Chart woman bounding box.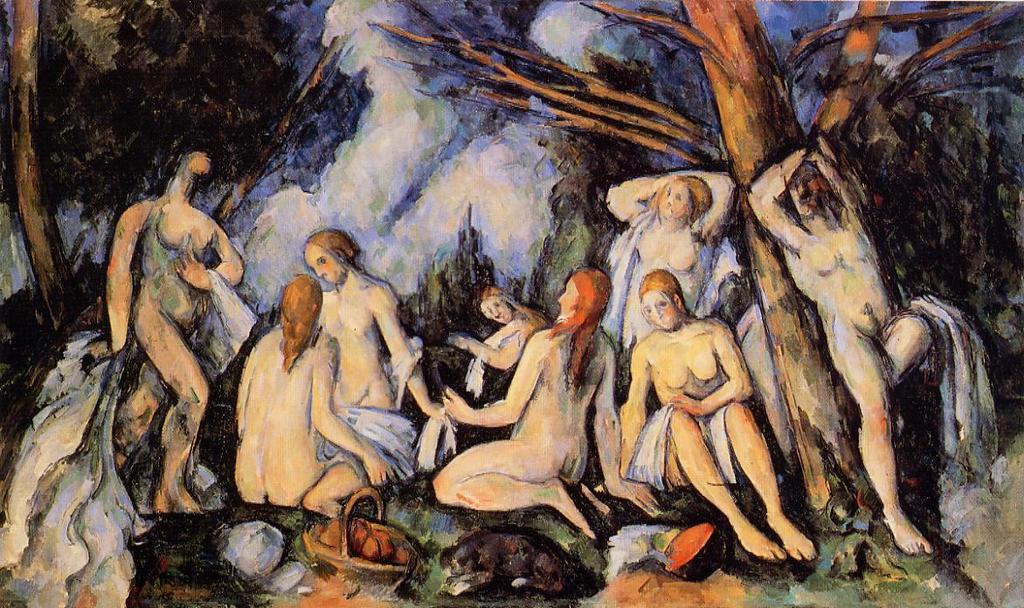
Charted: <box>437,273,660,536</box>.
